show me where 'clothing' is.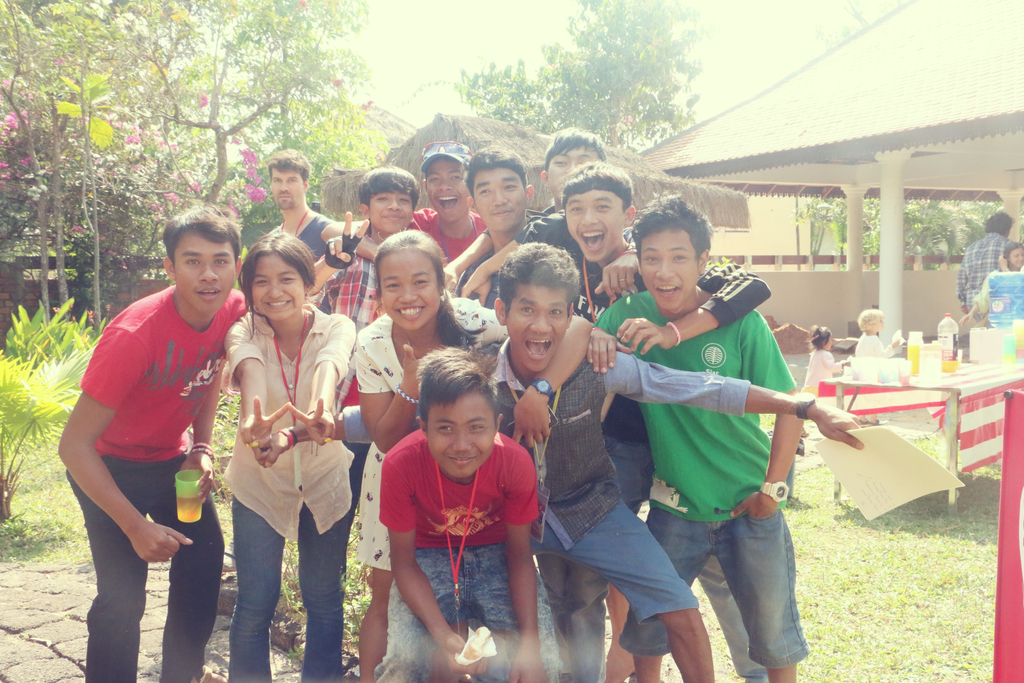
'clothing' is at <bbox>327, 341, 838, 682</bbox>.
